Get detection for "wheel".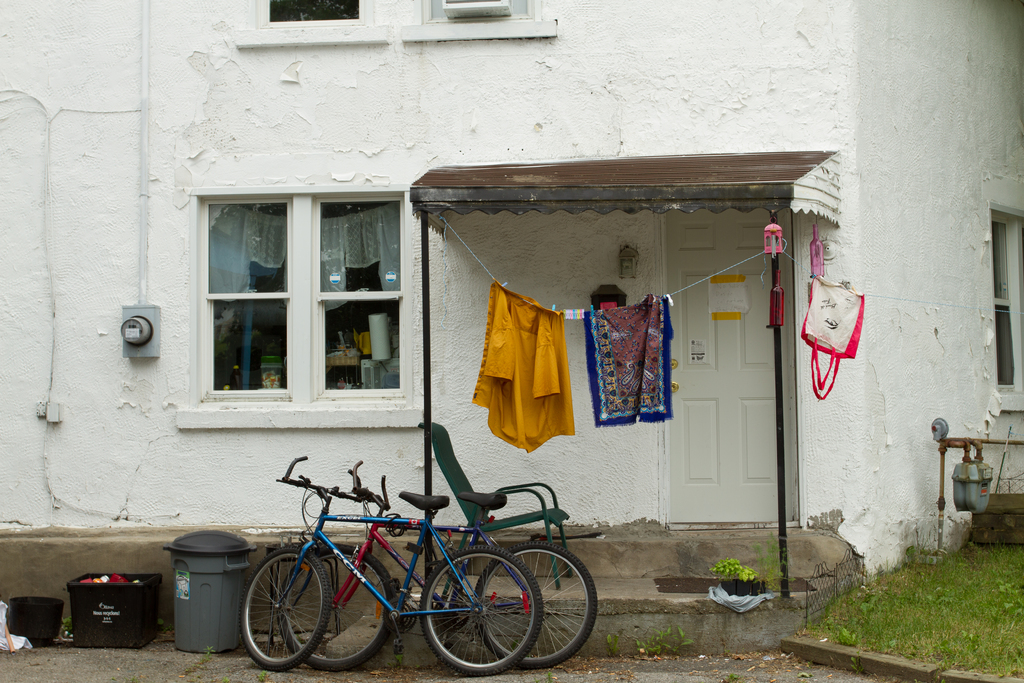
Detection: (416, 539, 545, 676).
